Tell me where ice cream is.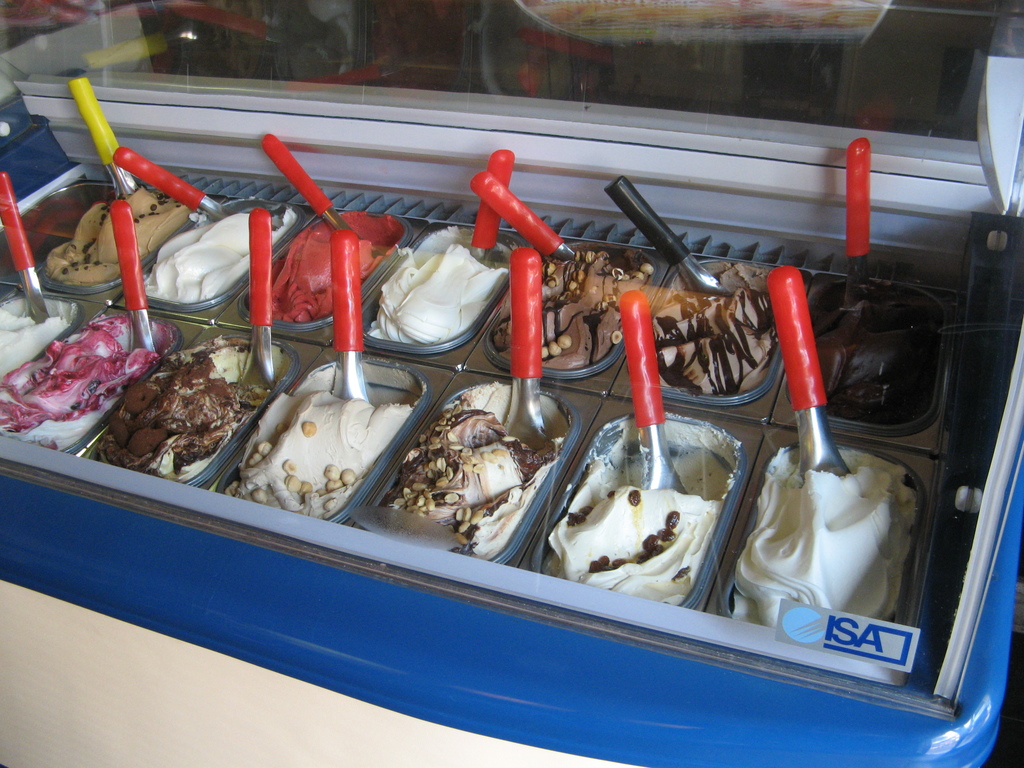
ice cream is at 538, 406, 744, 606.
